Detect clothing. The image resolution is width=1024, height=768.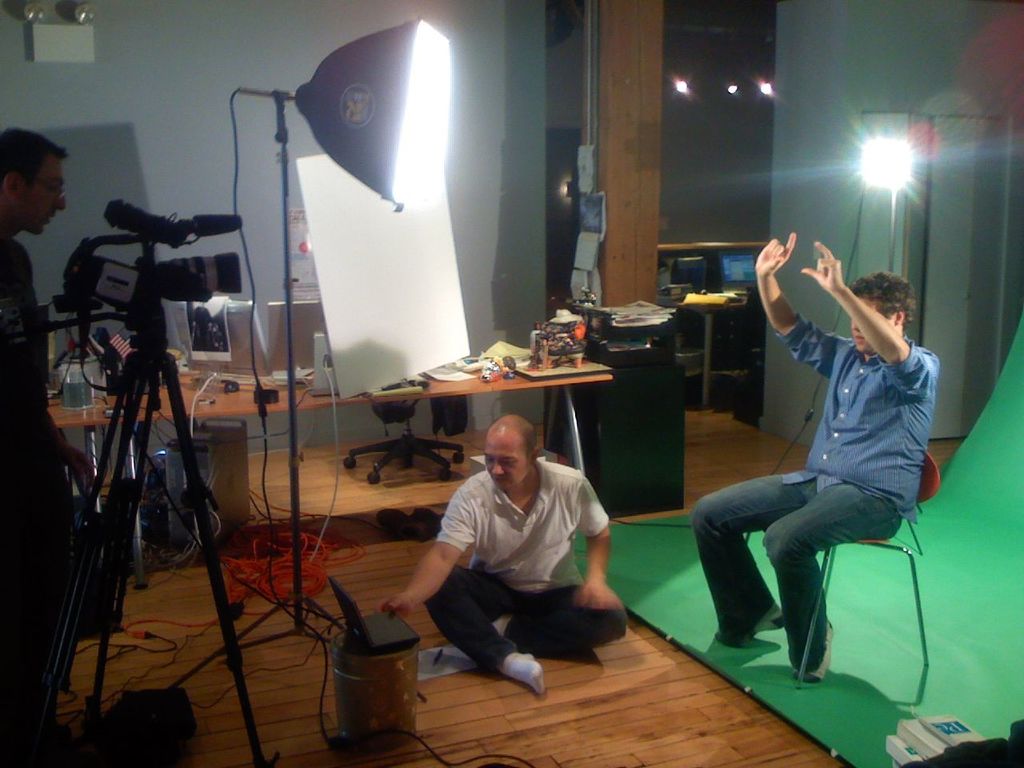
417/445/611/658.
